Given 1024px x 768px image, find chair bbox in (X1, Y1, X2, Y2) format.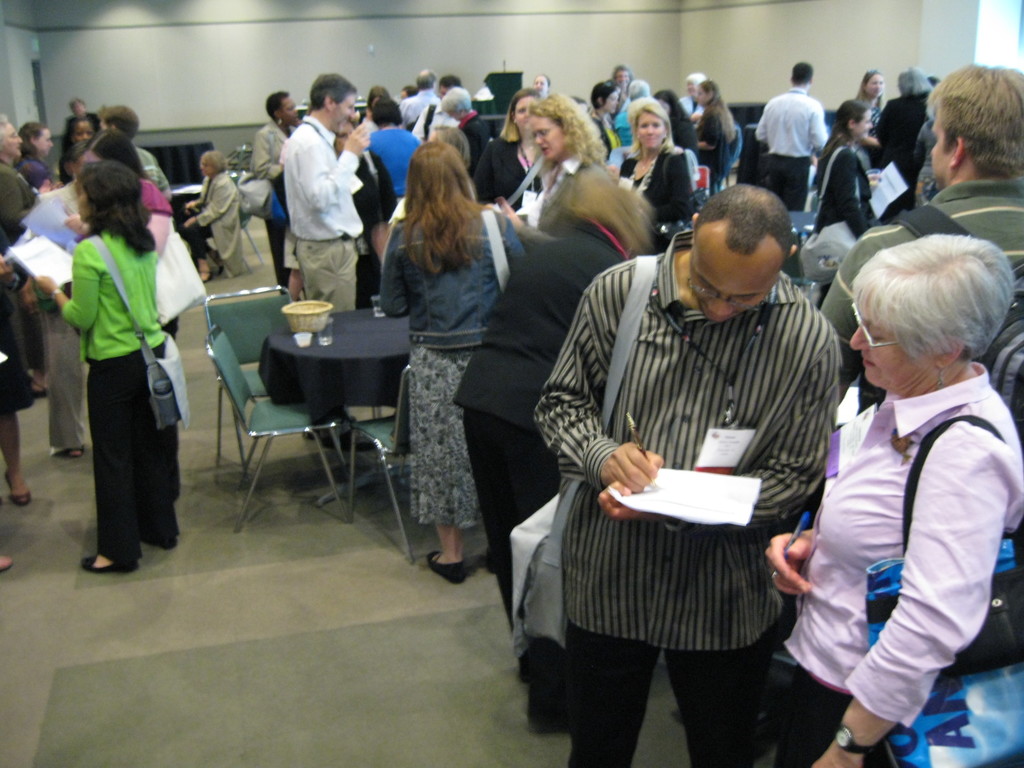
(199, 284, 301, 475).
